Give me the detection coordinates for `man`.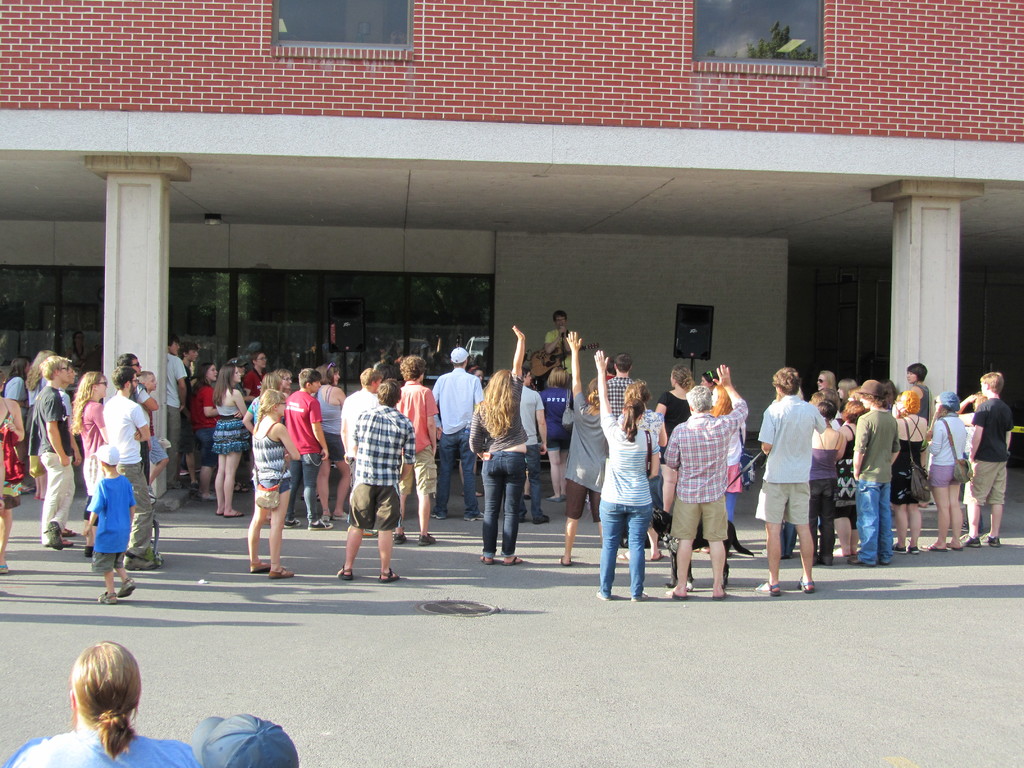
Rect(338, 364, 375, 479).
